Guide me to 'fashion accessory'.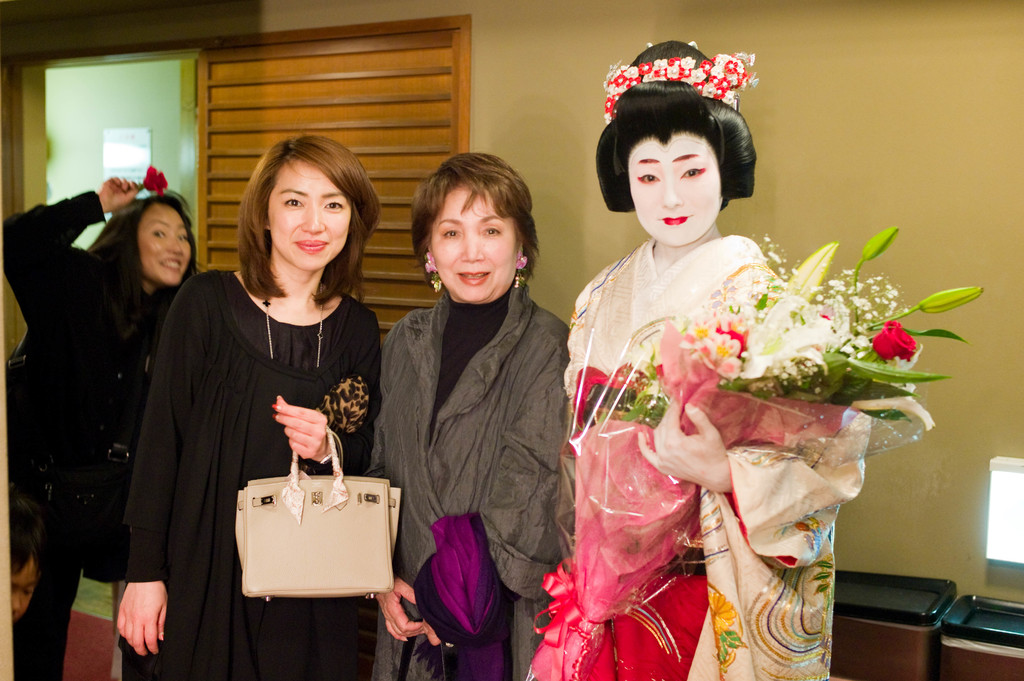
Guidance: pyautogui.locateOnScreen(428, 264, 438, 291).
